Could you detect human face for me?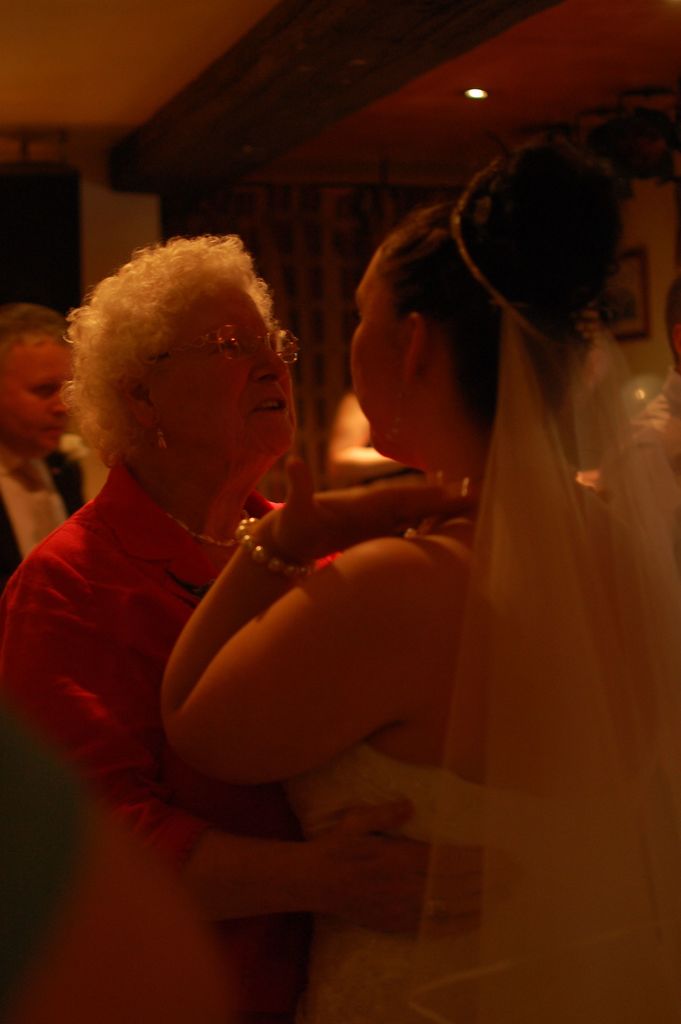
Detection result: left=152, top=286, right=295, bottom=452.
